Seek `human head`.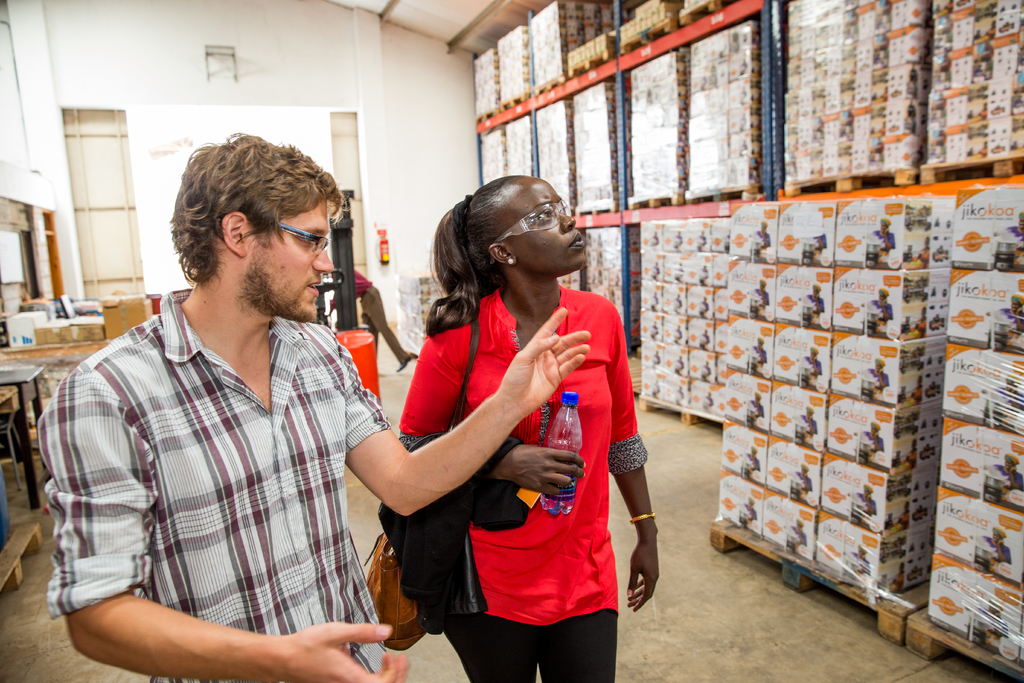
rect(170, 131, 341, 322).
